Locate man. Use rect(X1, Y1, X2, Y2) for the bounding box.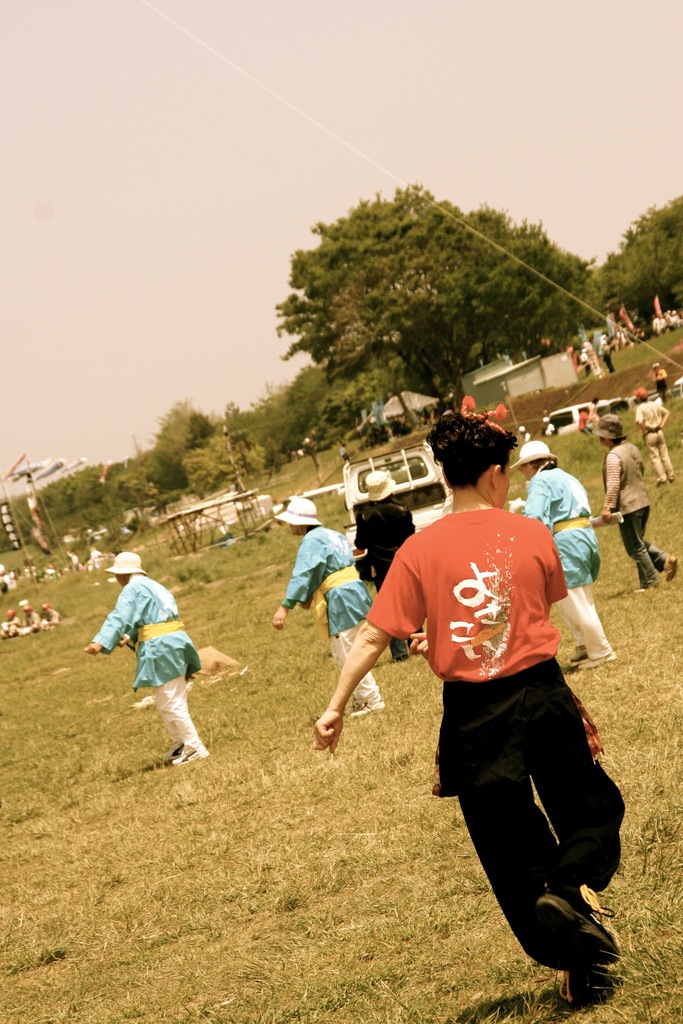
rect(38, 598, 60, 628).
